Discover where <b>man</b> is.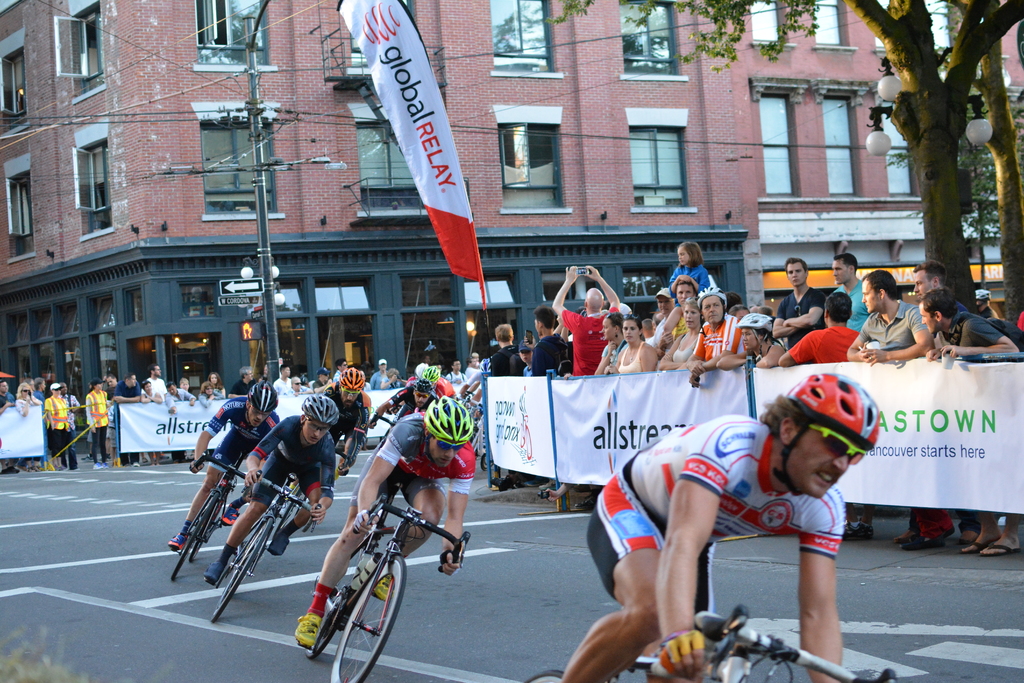
Discovered at (227, 365, 257, 397).
